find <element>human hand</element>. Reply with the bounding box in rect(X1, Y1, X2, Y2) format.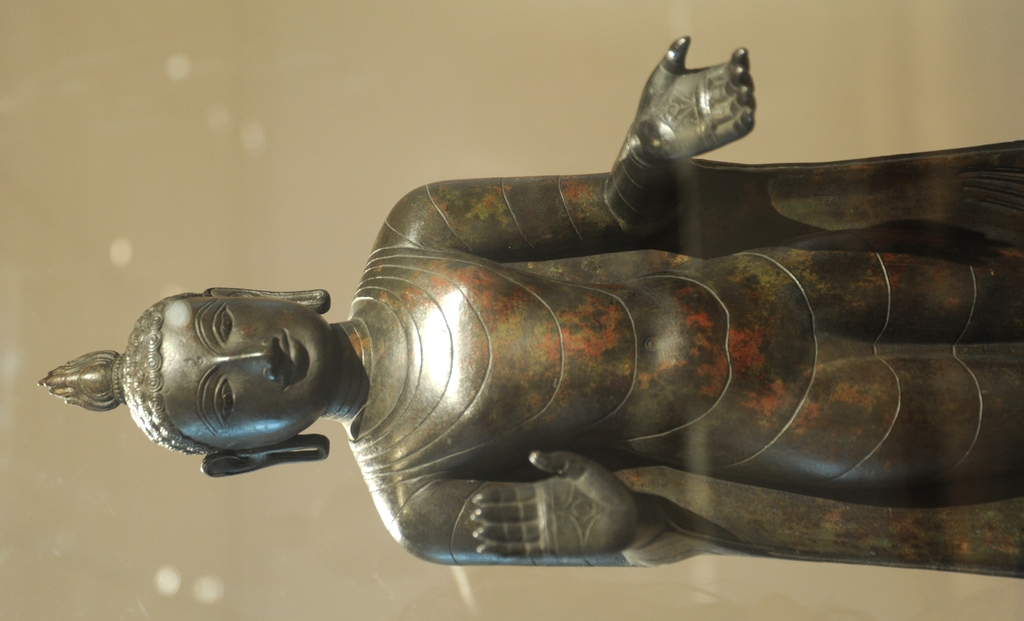
rect(468, 449, 644, 564).
